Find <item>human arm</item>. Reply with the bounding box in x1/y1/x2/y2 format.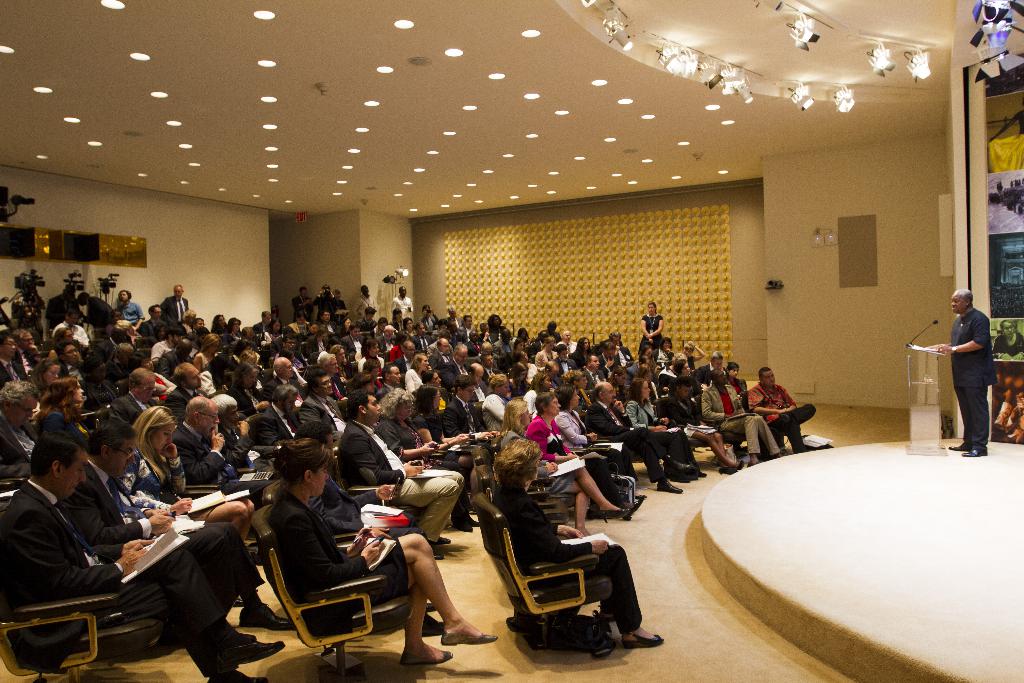
758/395/773/406.
